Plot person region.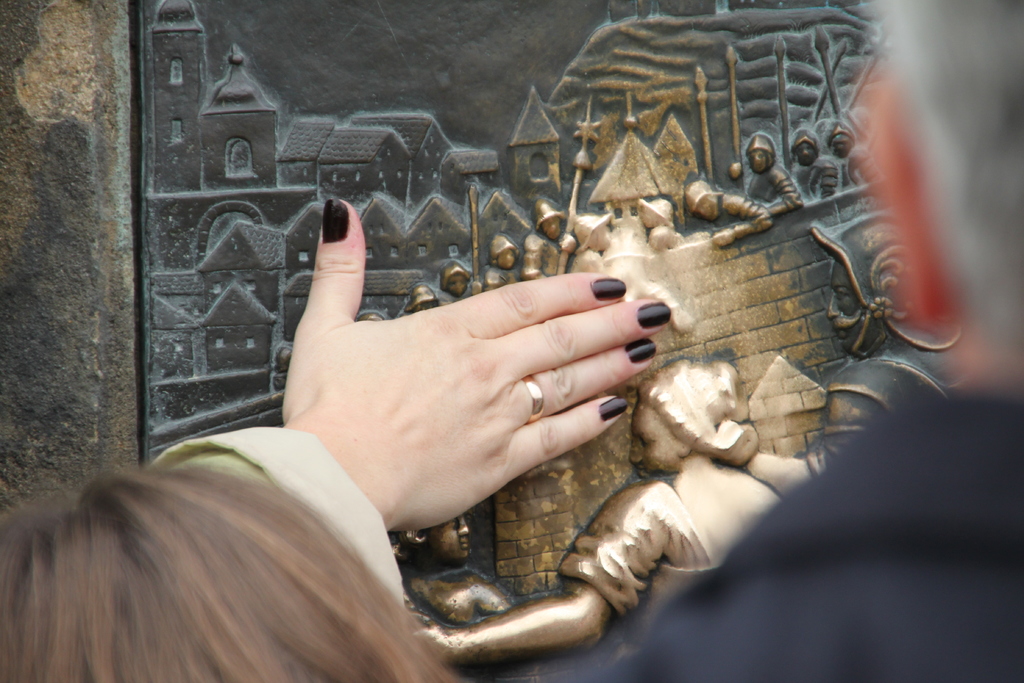
Plotted at left=792, top=129, right=840, bottom=199.
